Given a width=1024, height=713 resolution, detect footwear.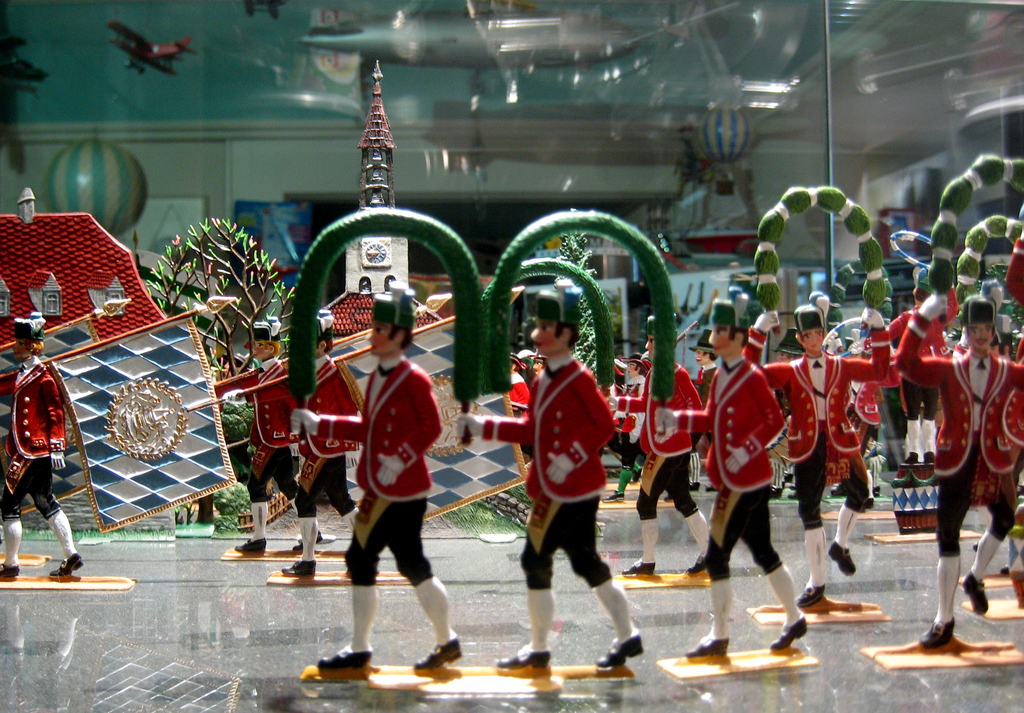
915 613 956 650.
